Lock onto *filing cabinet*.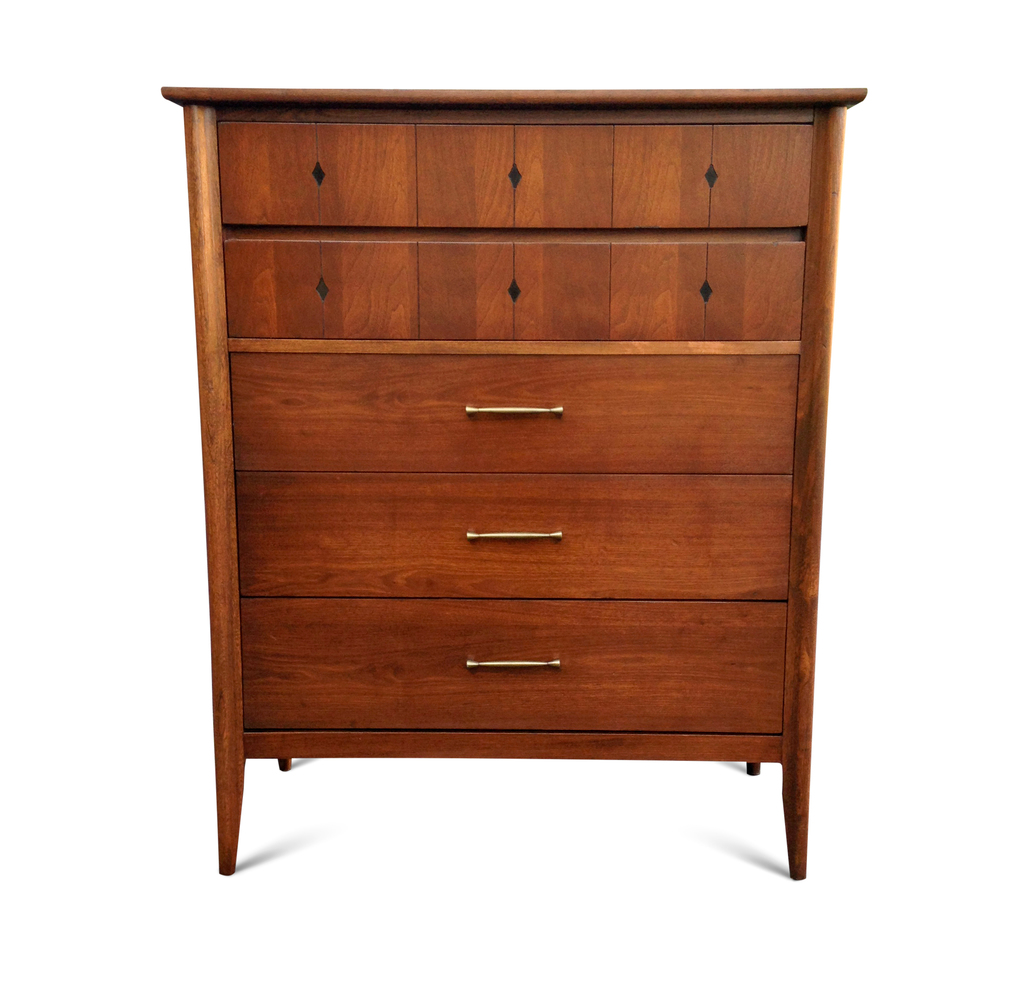
Locked: left=167, top=80, right=870, bottom=887.
